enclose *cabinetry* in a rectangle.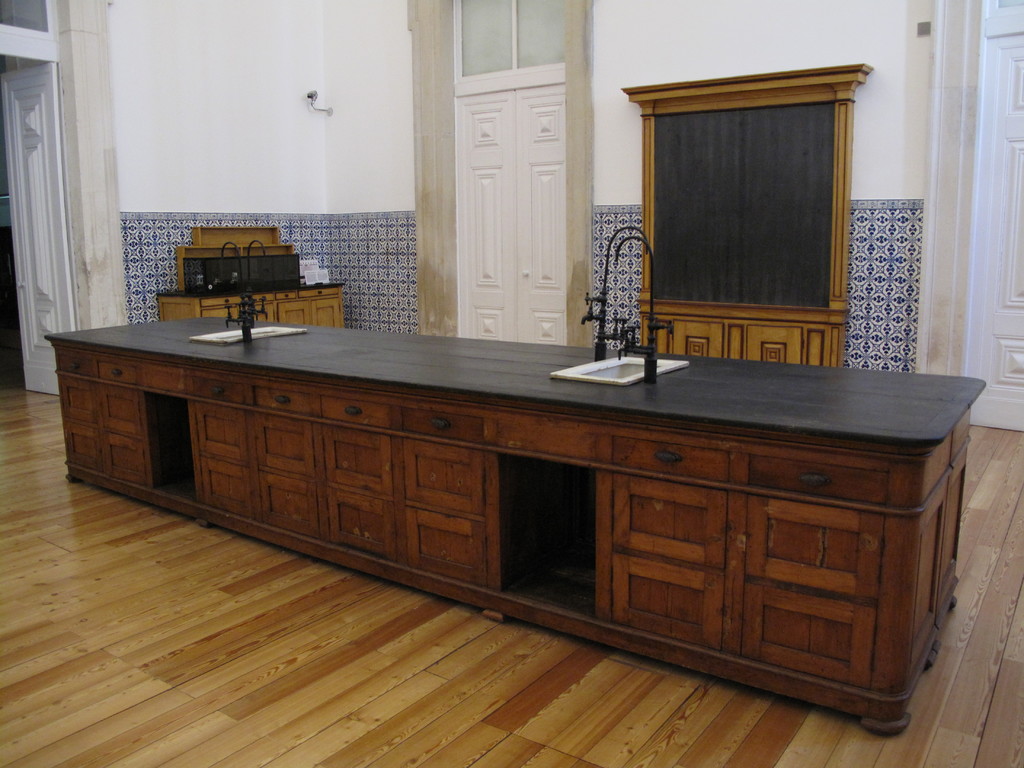
<bbox>152, 228, 349, 326</bbox>.
